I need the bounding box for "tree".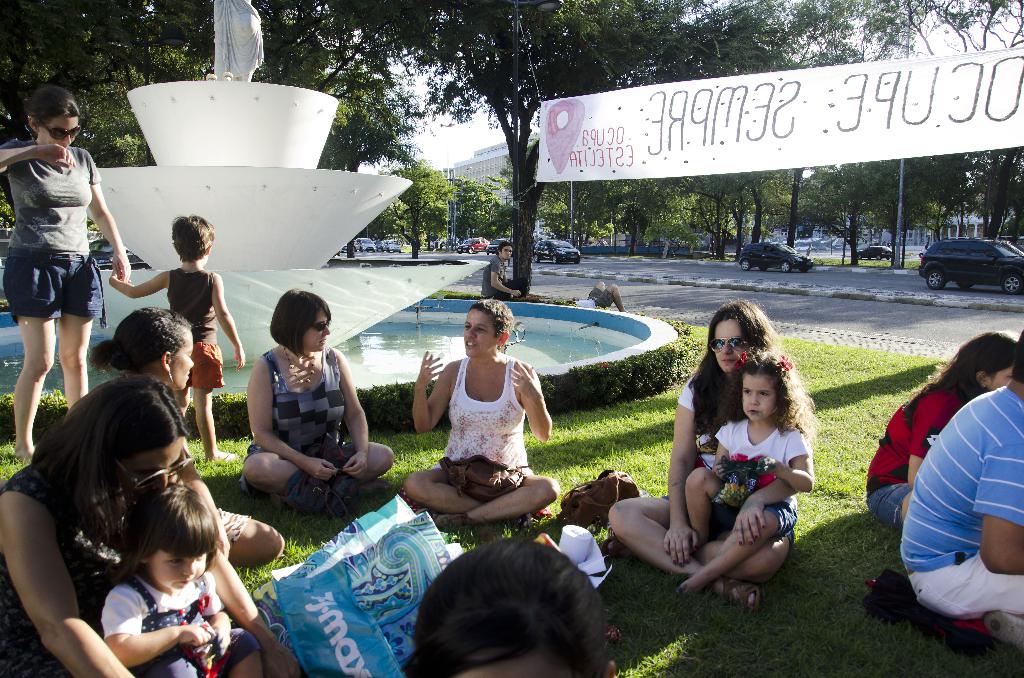
Here it is: bbox(325, 0, 714, 302).
